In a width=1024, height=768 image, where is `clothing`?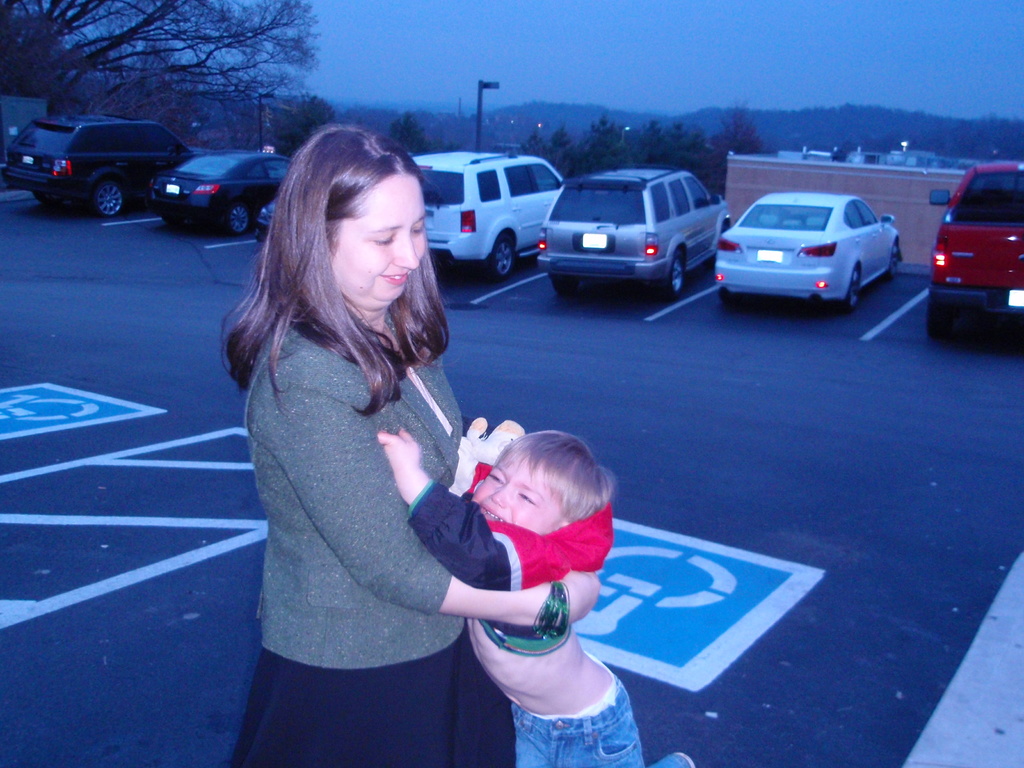
pyautogui.locateOnScreen(406, 422, 622, 667).
